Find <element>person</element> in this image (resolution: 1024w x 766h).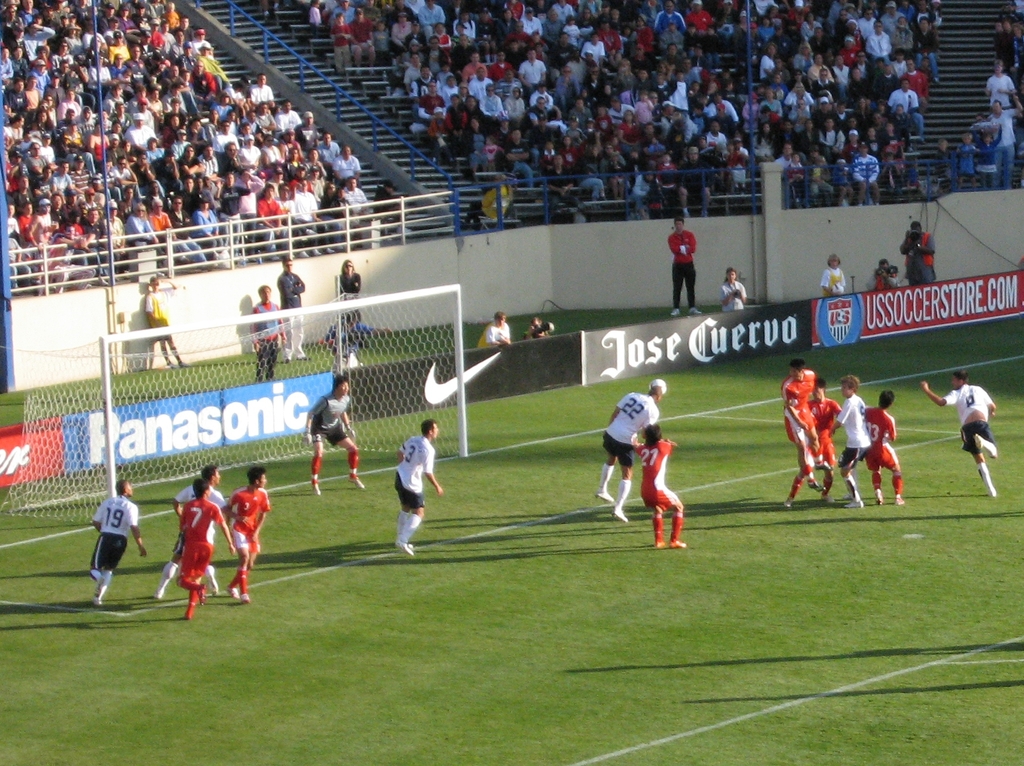
916/374/1000/503.
